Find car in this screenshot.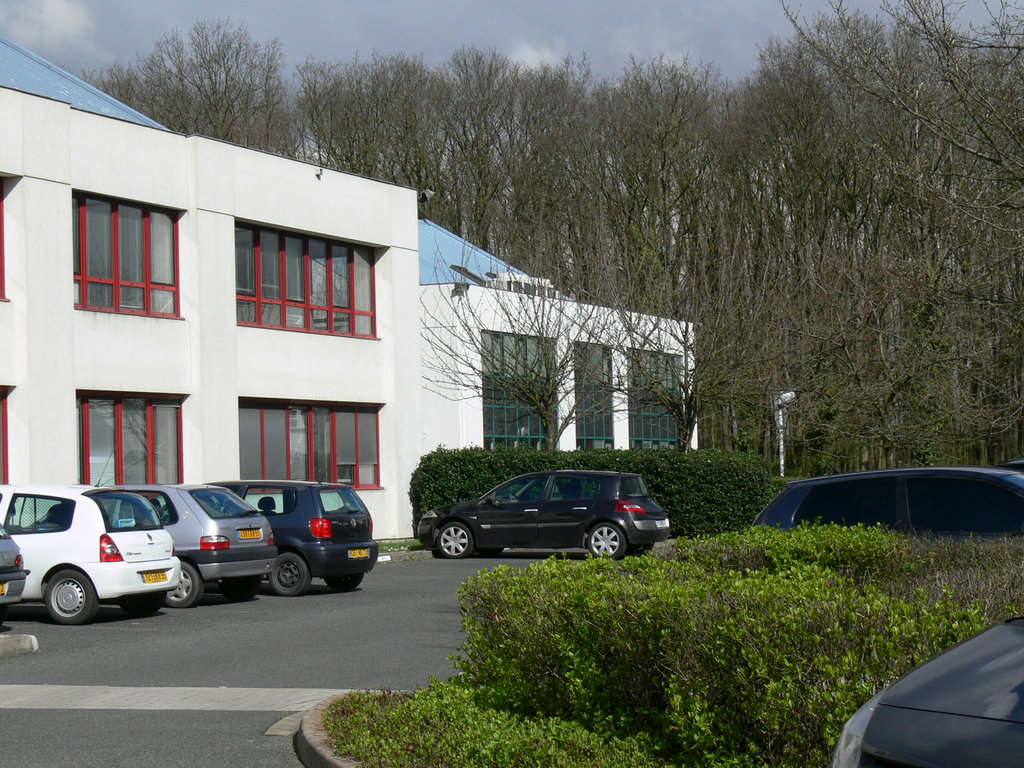
The bounding box for car is x1=221, y1=477, x2=384, y2=599.
